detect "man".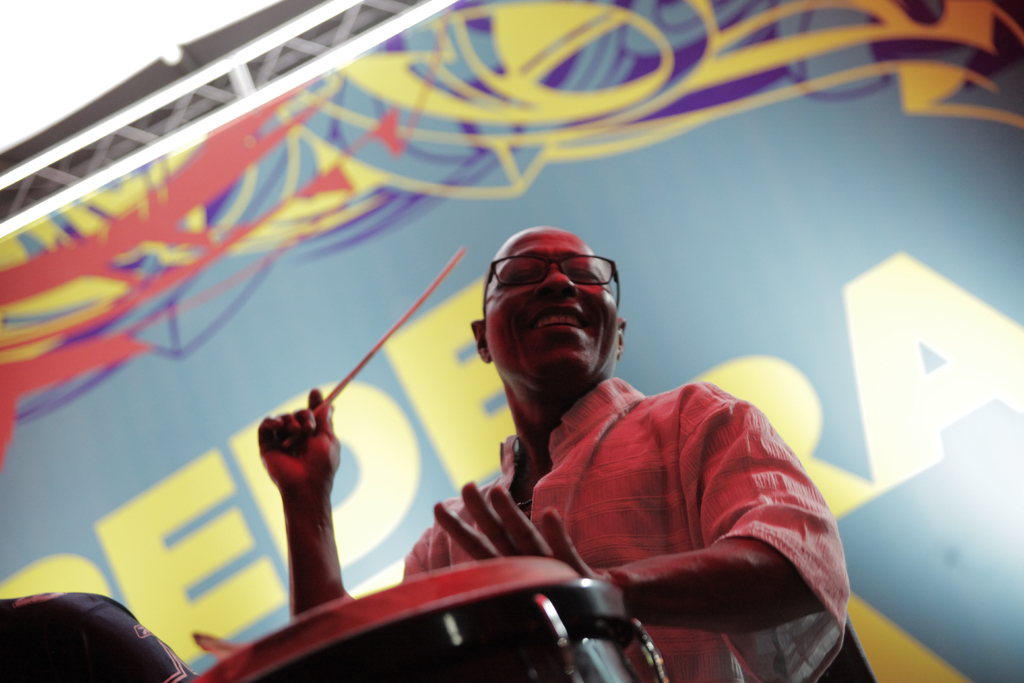
Detected at detection(257, 204, 846, 682).
